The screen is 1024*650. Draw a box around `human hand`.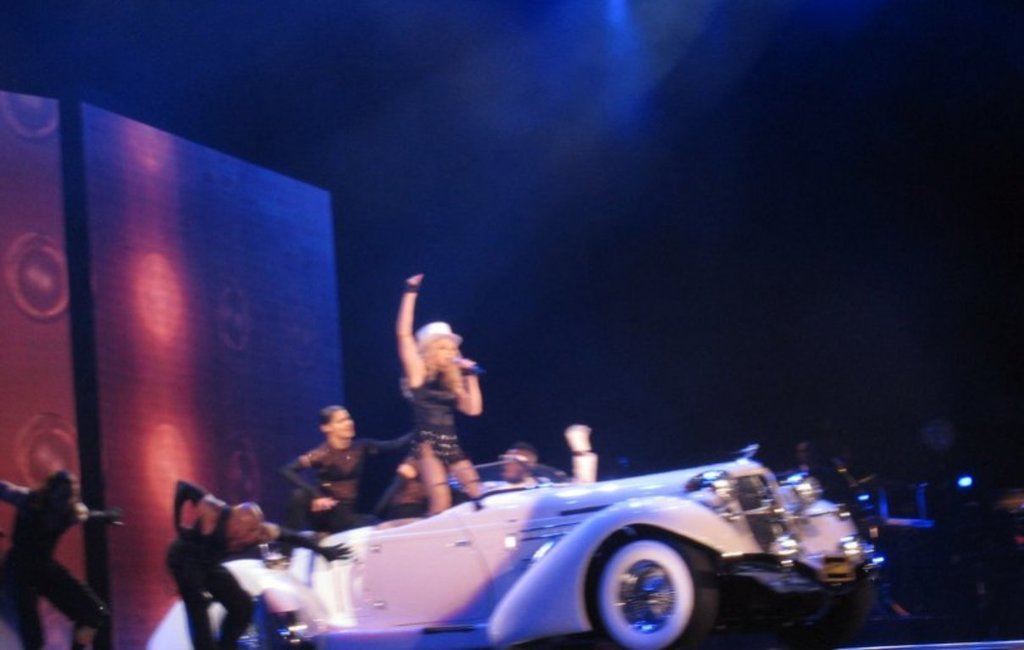
bbox=(310, 497, 340, 514).
